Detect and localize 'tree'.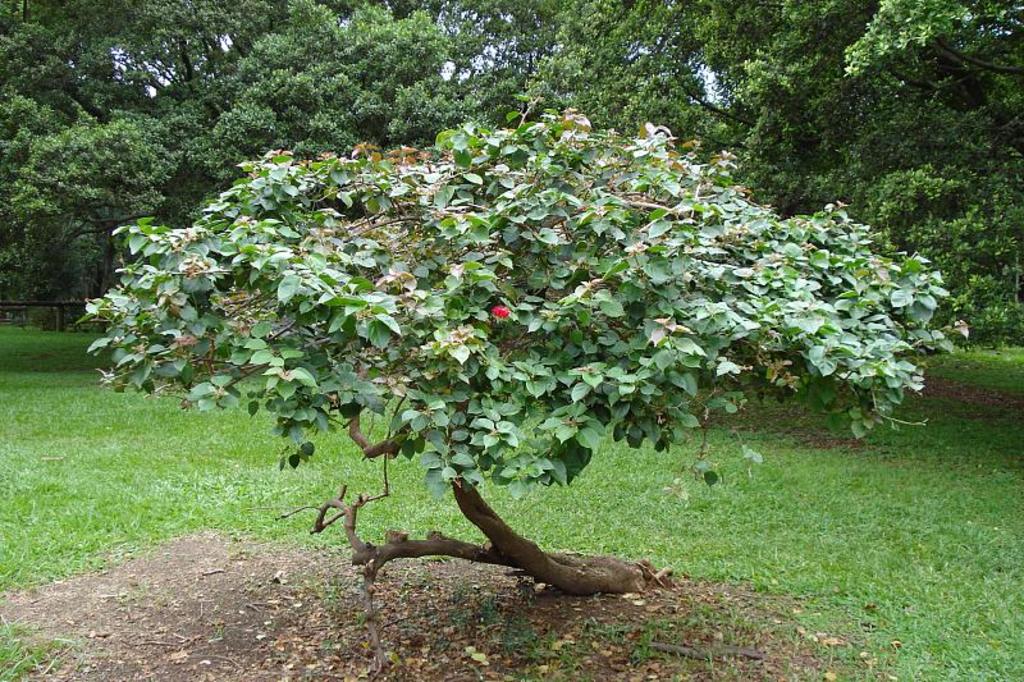
Localized at 712:0:1023:147.
